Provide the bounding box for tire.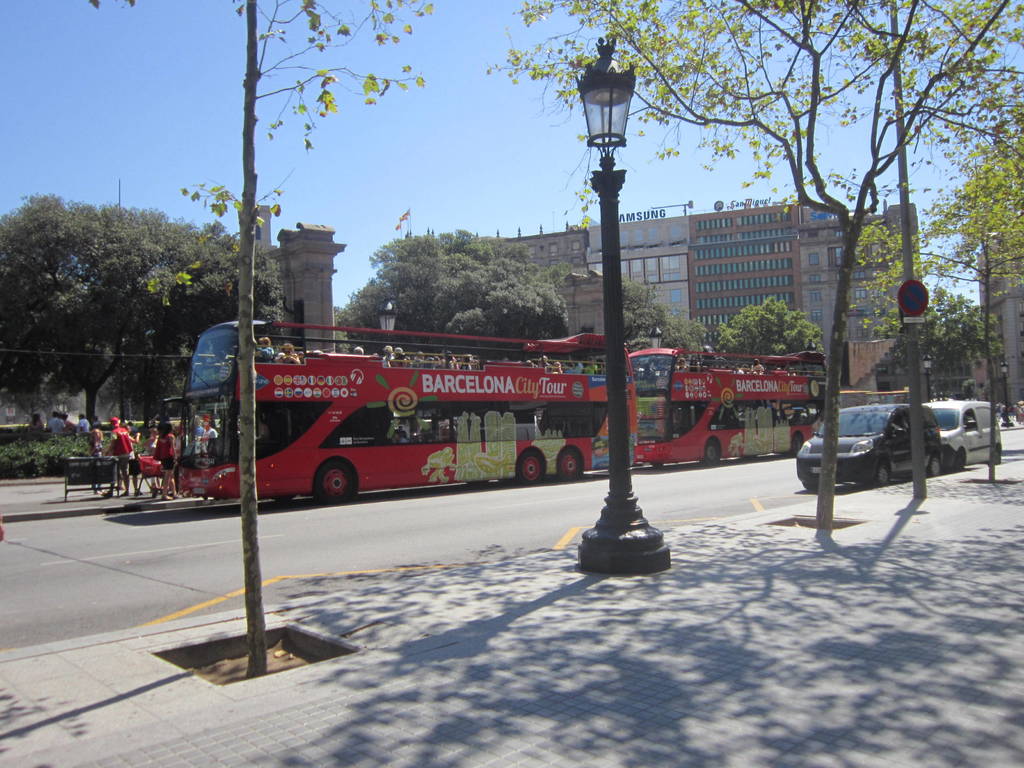
box(990, 448, 1001, 467).
